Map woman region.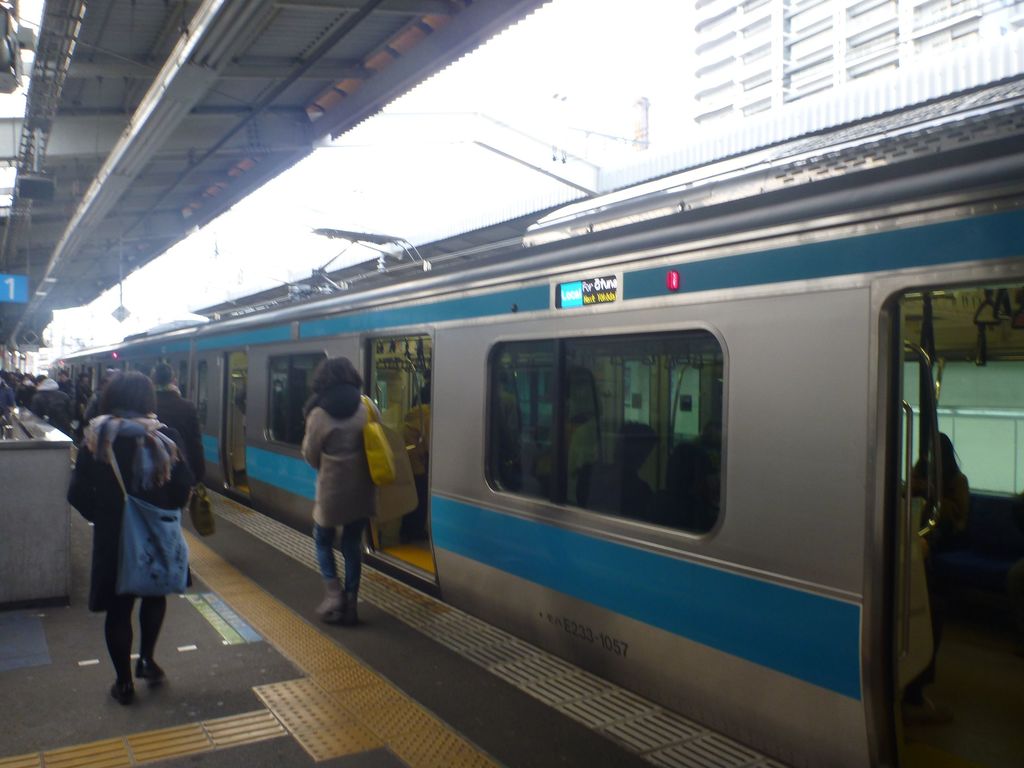
Mapped to 79, 376, 97, 417.
